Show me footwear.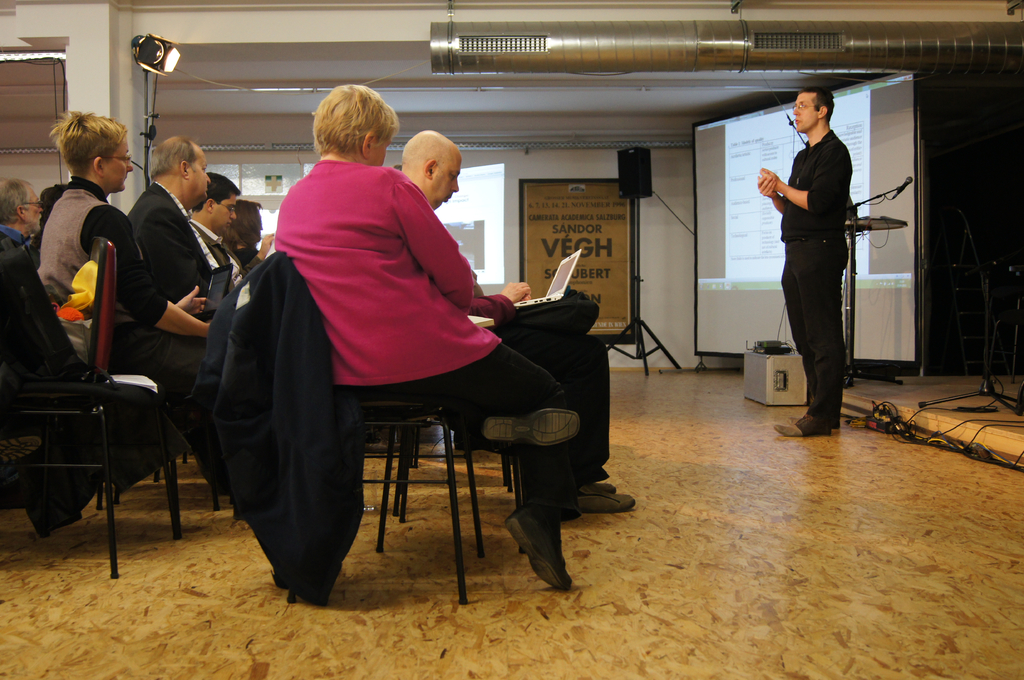
footwear is here: 506:509:571:591.
